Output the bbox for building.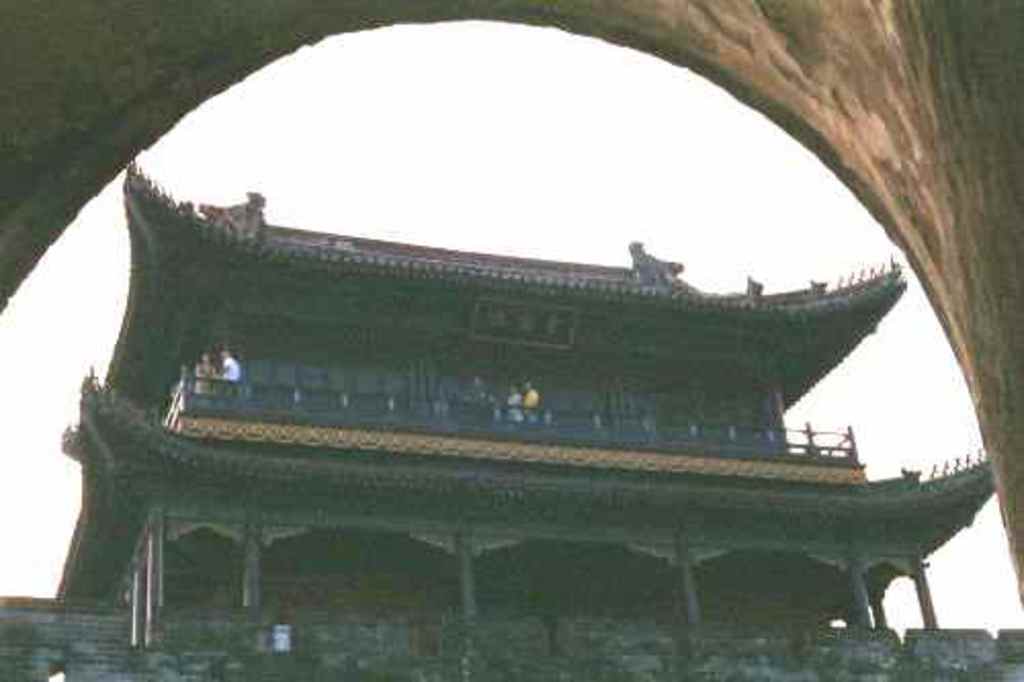
x1=0 y1=0 x2=1022 y2=680.
